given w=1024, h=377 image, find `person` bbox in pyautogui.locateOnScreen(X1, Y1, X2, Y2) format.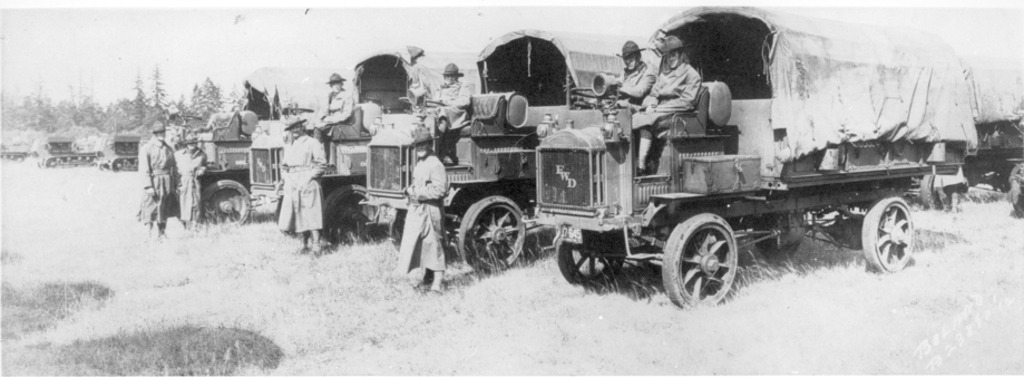
pyautogui.locateOnScreen(611, 37, 657, 145).
